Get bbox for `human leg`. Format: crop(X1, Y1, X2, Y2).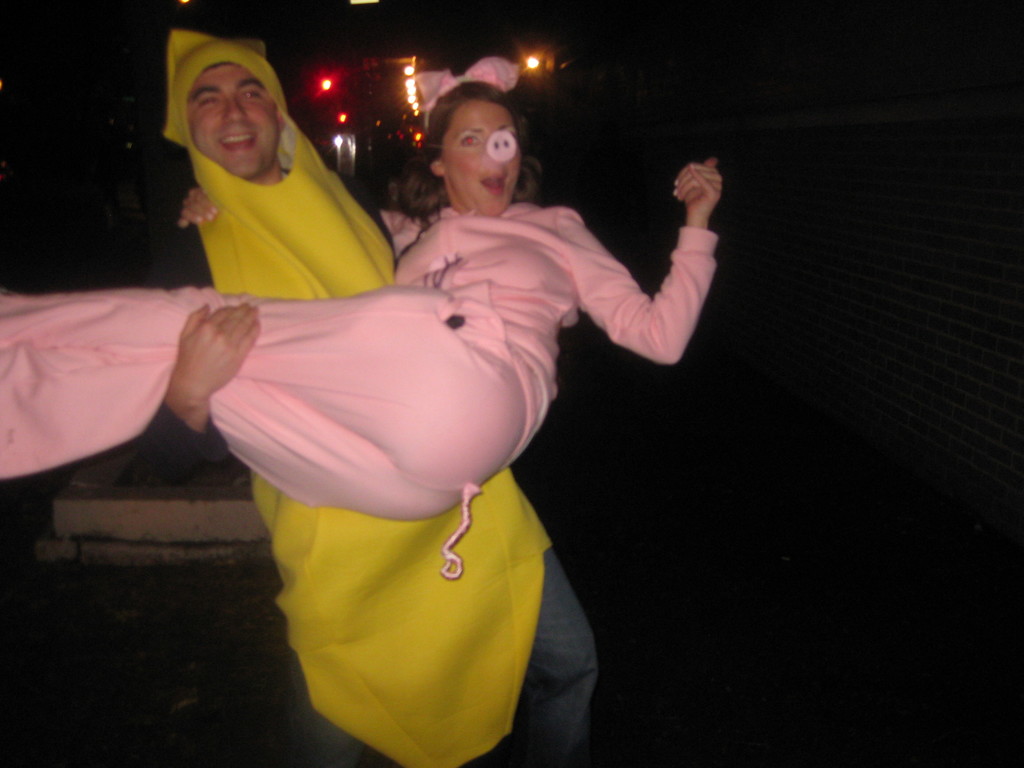
crop(0, 273, 509, 487).
